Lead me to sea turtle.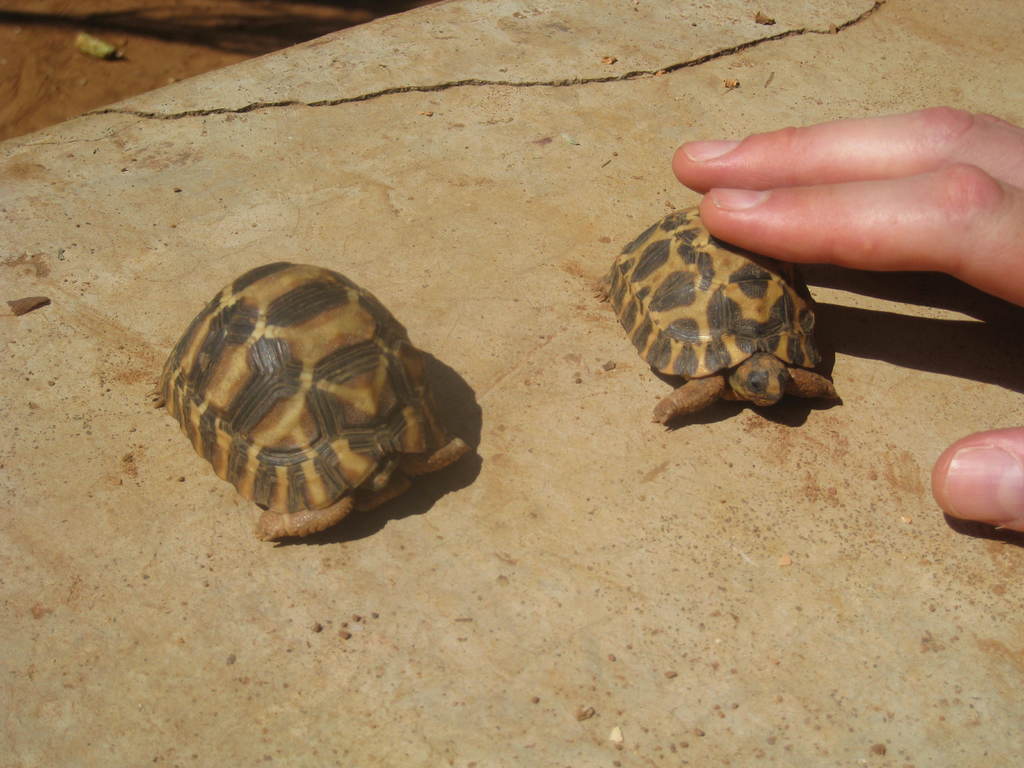
Lead to locate(591, 202, 837, 426).
